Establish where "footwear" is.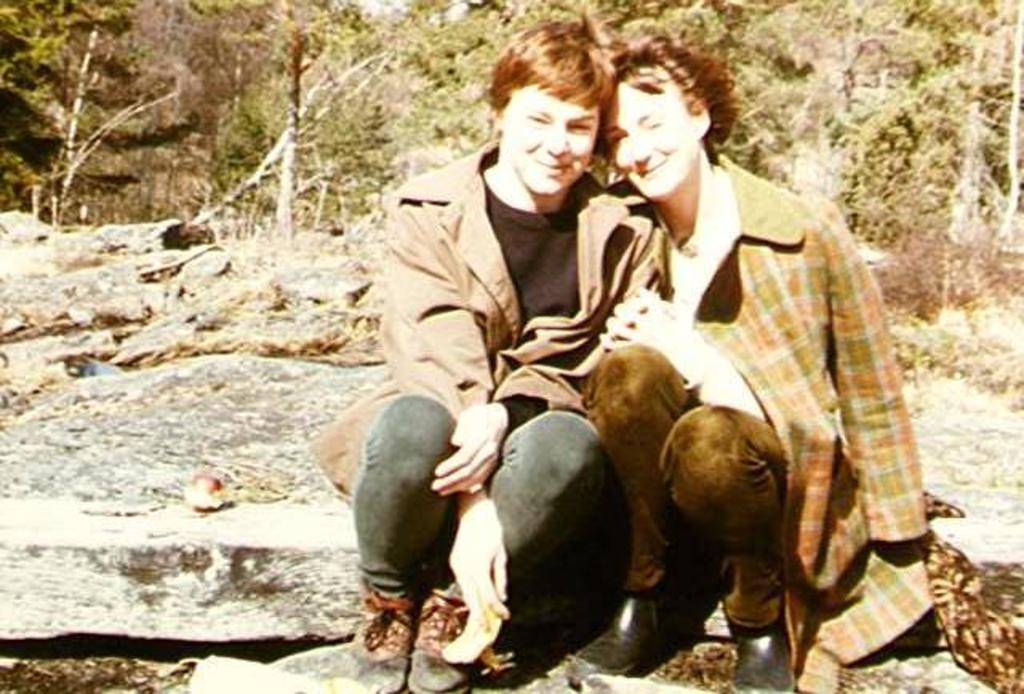
Established at pyautogui.locateOnScreen(410, 587, 478, 692).
